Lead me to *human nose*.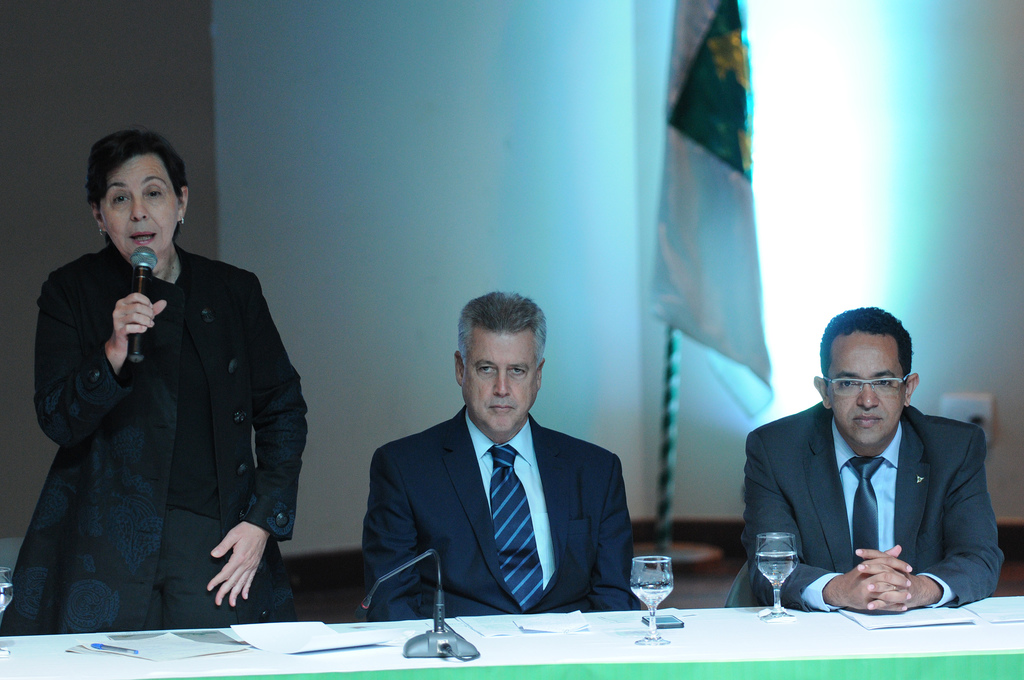
Lead to 491,368,513,398.
